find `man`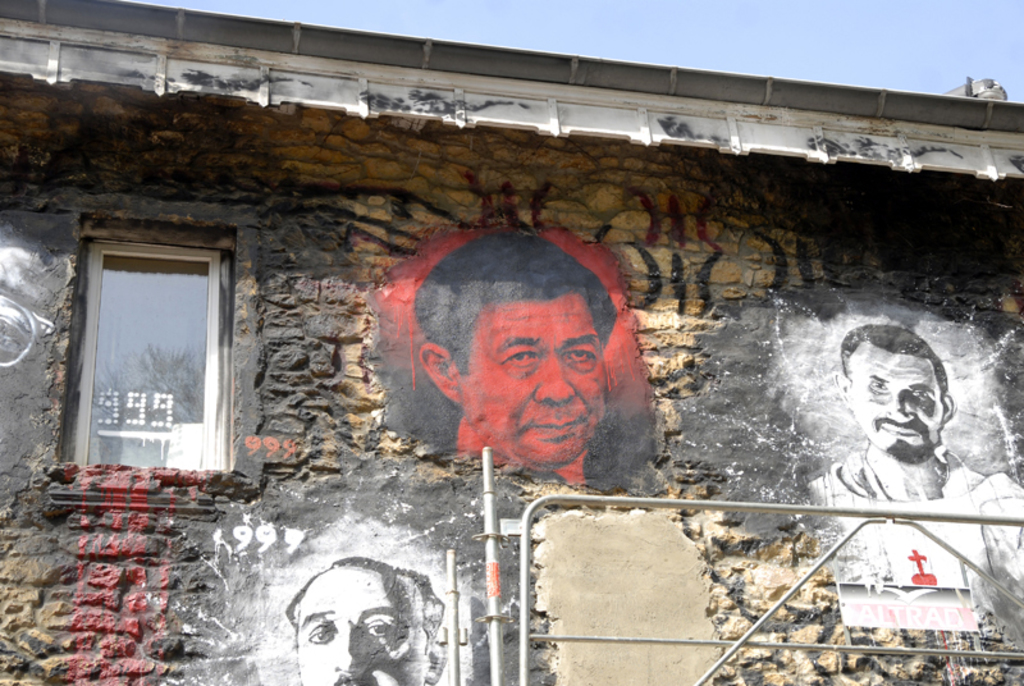
[806, 331, 1023, 509]
